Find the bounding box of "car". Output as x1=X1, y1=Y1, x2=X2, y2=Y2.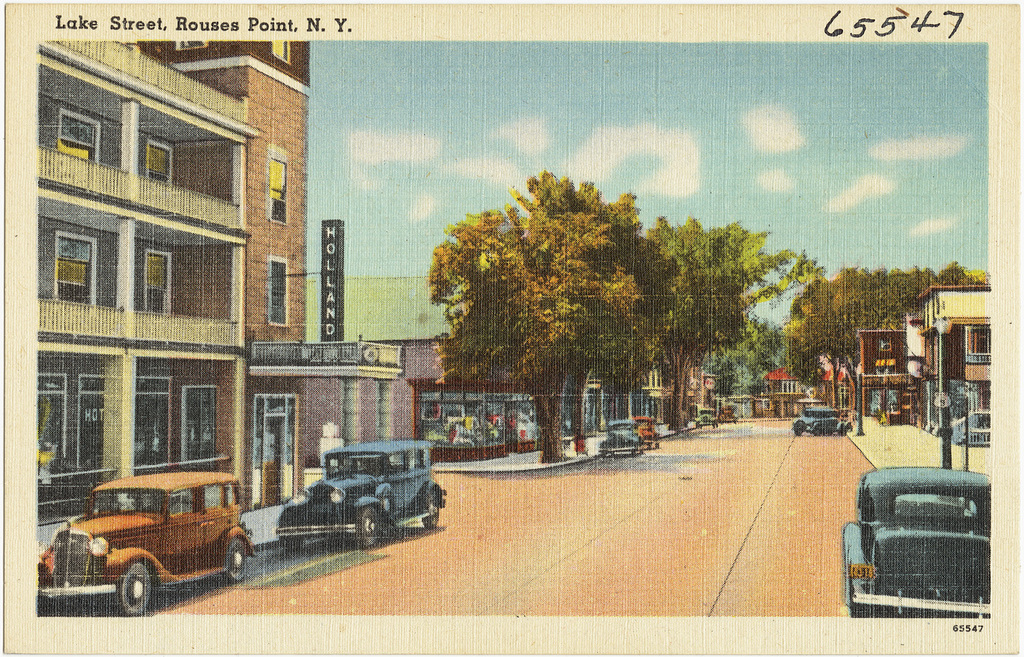
x1=29, y1=478, x2=261, y2=615.
